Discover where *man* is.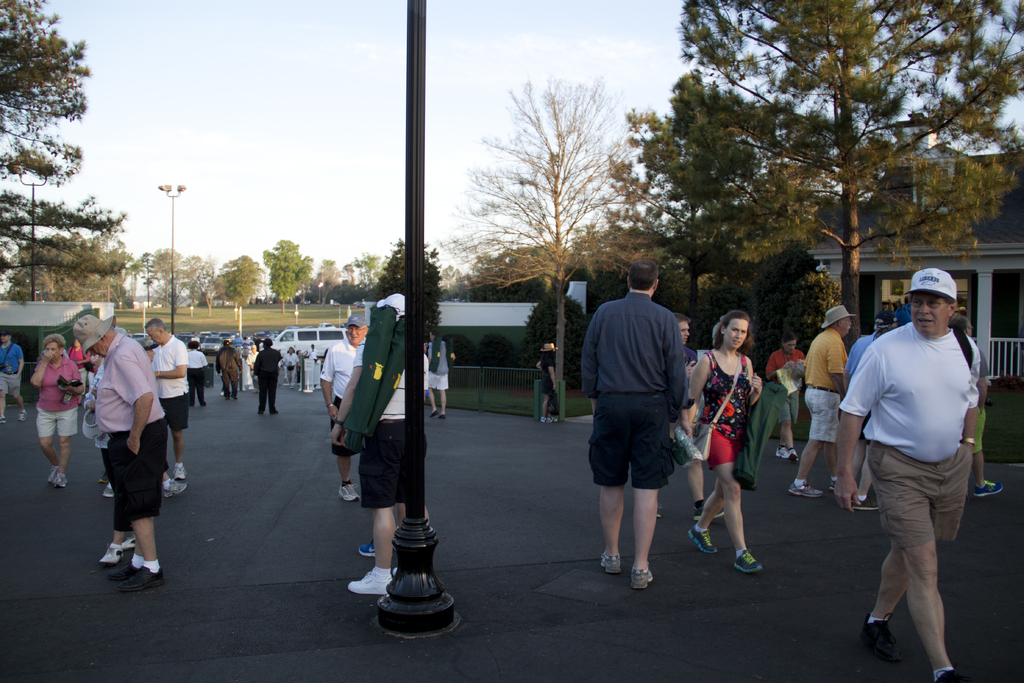
Discovered at locate(429, 336, 459, 418).
